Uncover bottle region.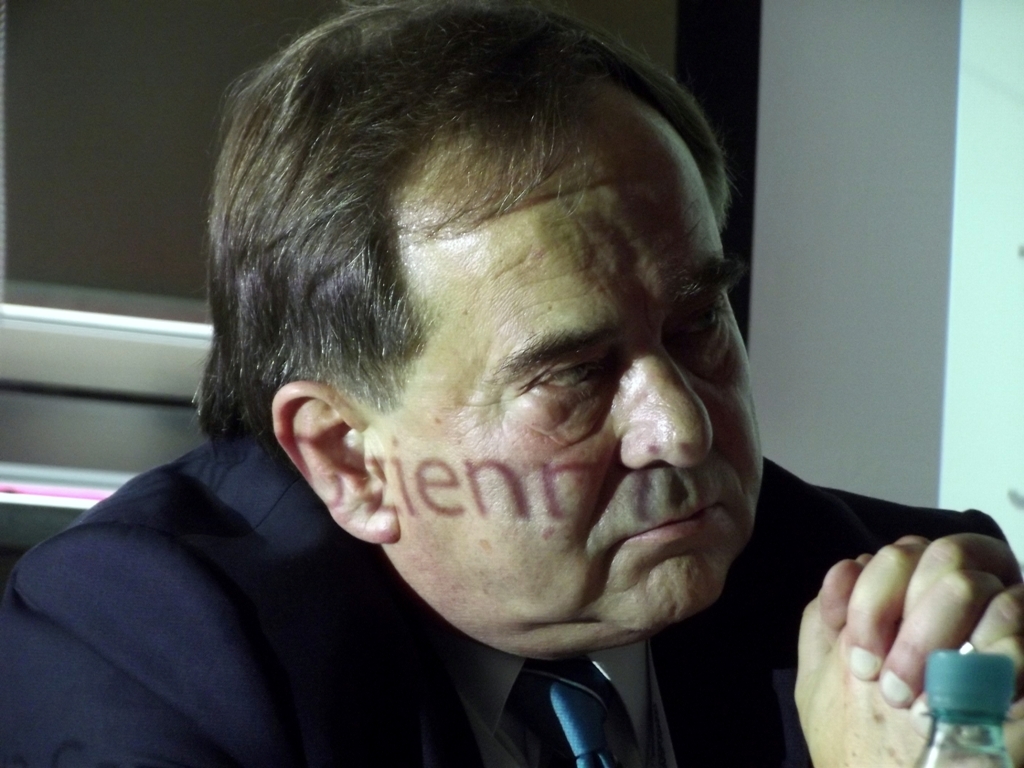
Uncovered: (910,649,1020,767).
